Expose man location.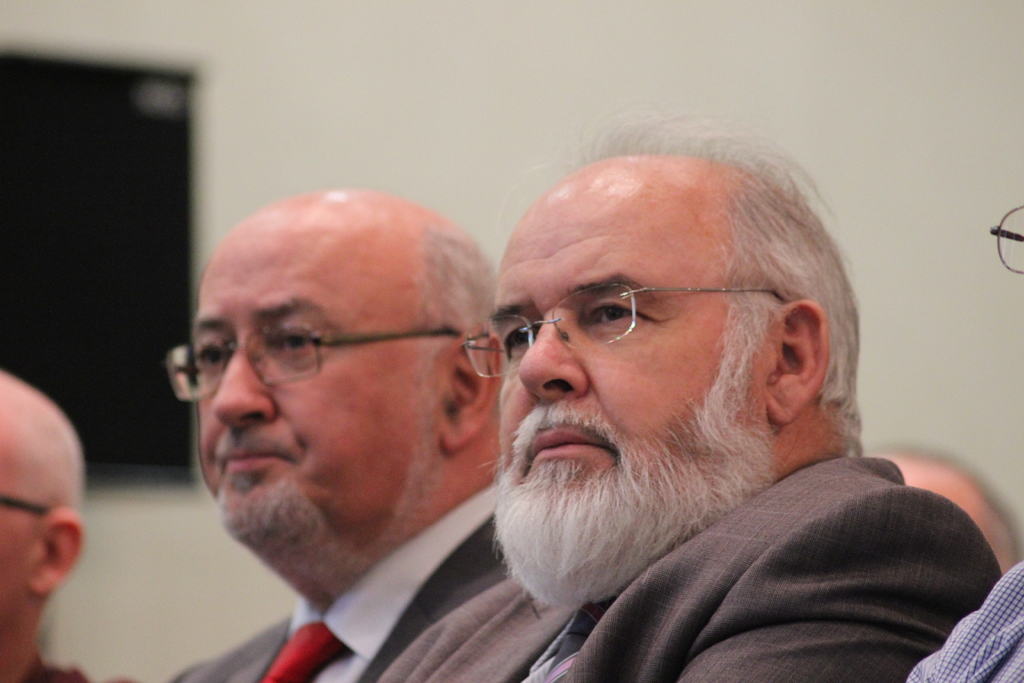
Exposed at pyautogui.locateOnScreen(169, 188, 506, 682).
